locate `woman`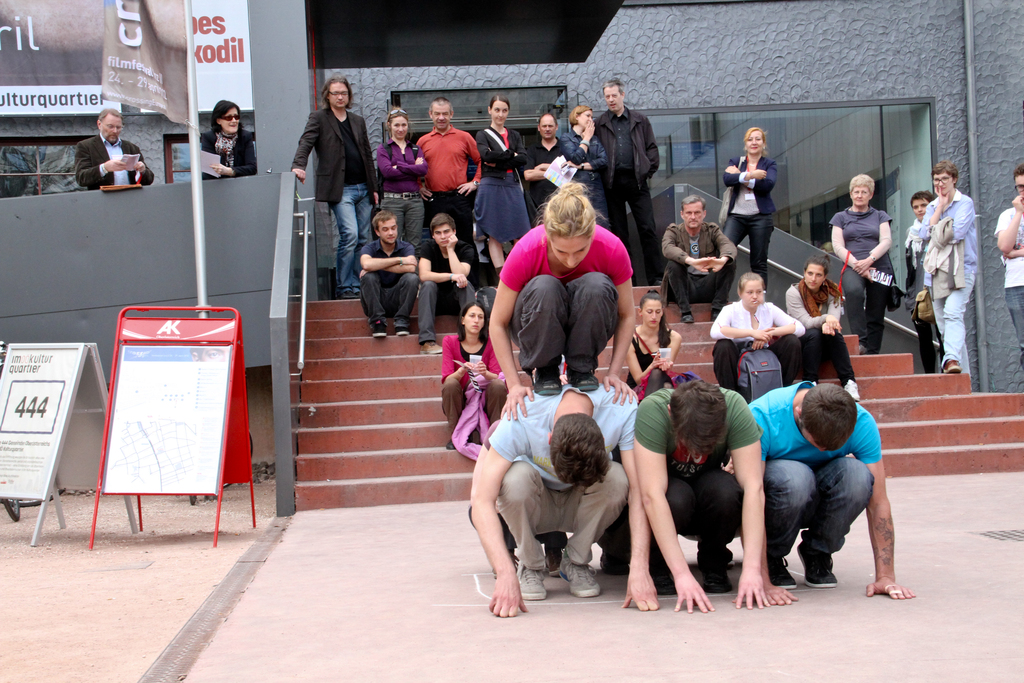
(left=917, top=164, right=977, bottom=374)
